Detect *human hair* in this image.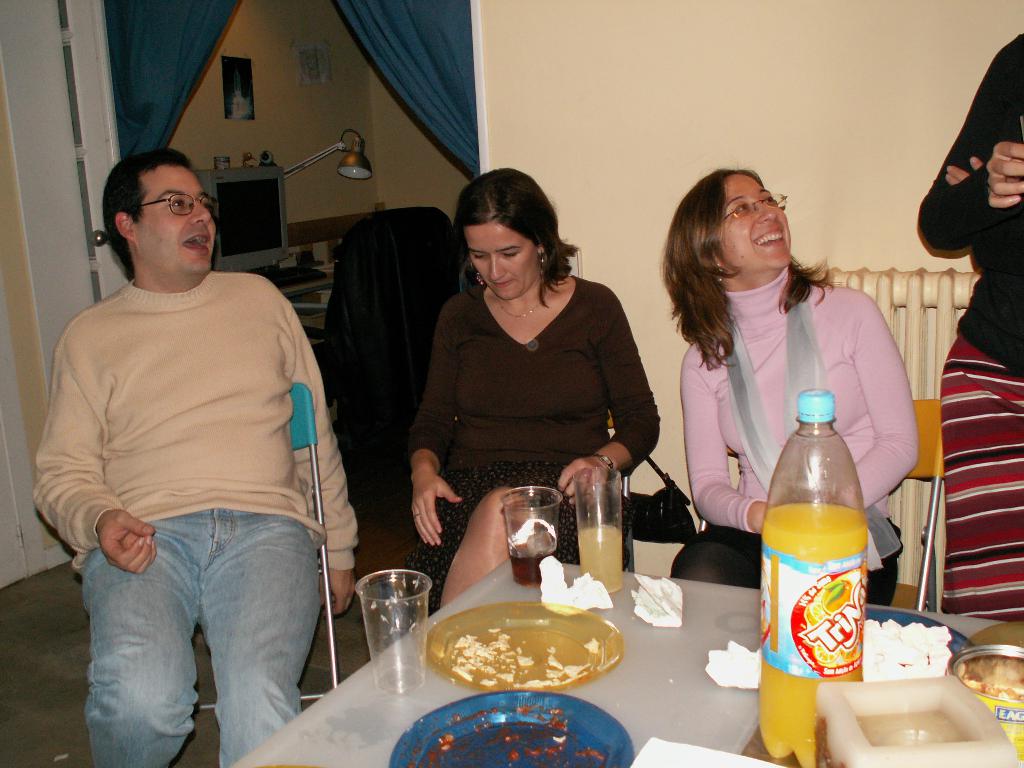
Detection: [x1=673, y1=166, x2=822, y2=359].
